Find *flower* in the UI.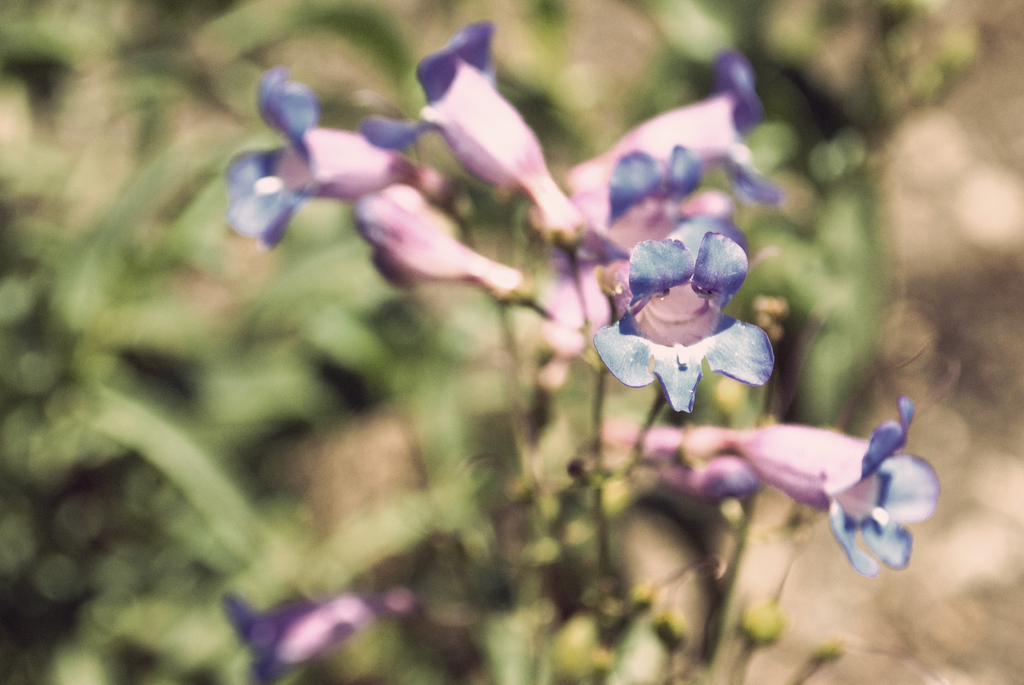
UI element at 228,72,456,254.
